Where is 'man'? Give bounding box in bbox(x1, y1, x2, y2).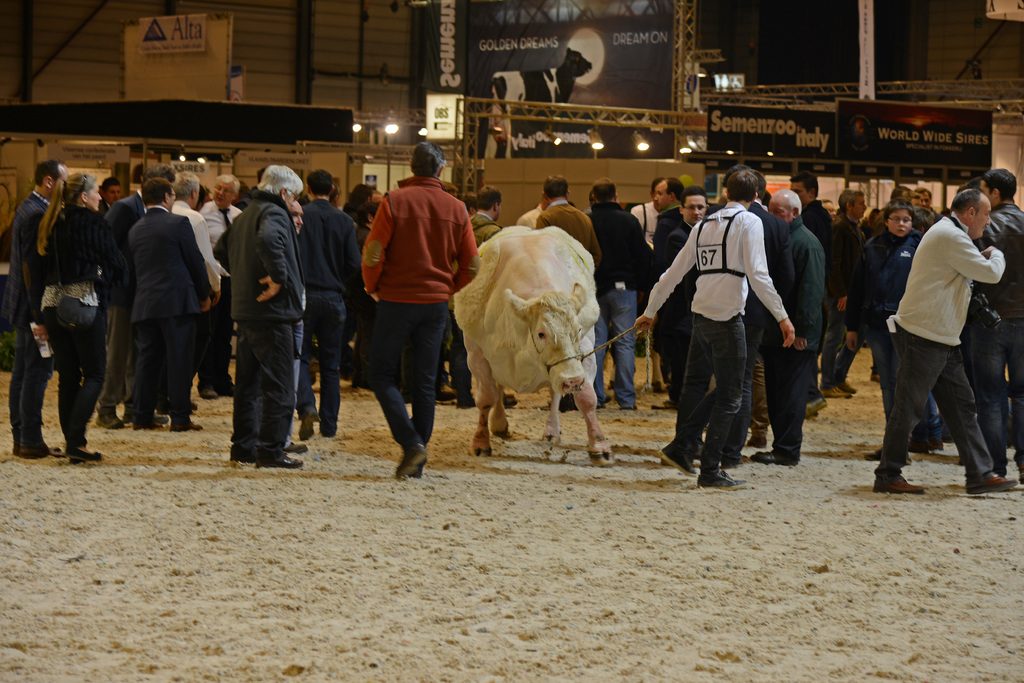
bbox(102, 163, 176, 426).
